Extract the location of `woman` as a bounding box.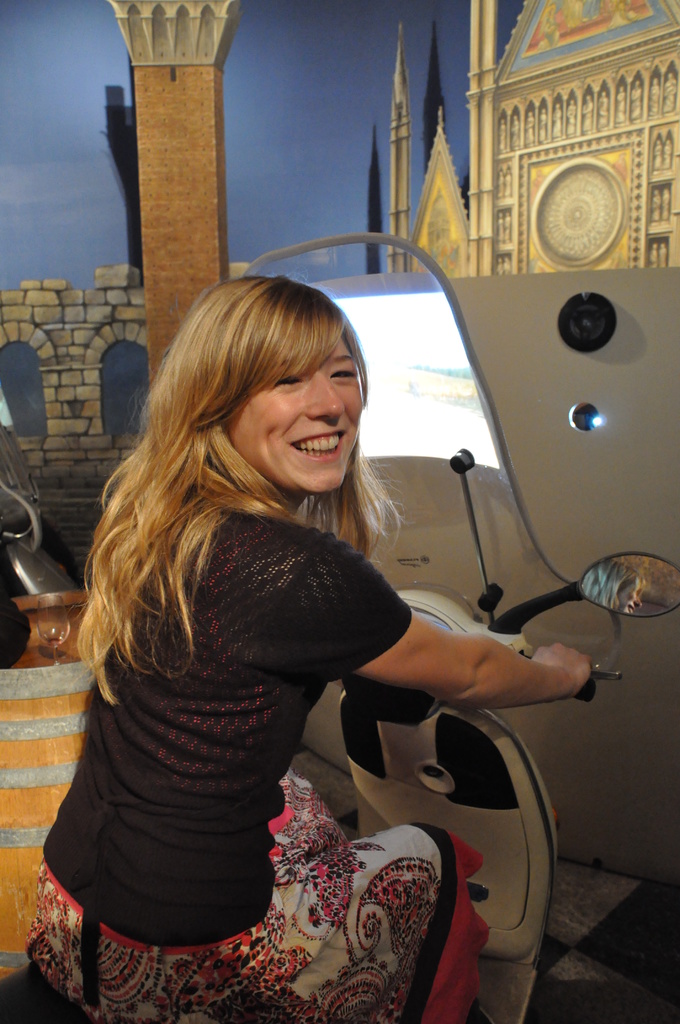
l=56, t=276, r=545, b=989.
